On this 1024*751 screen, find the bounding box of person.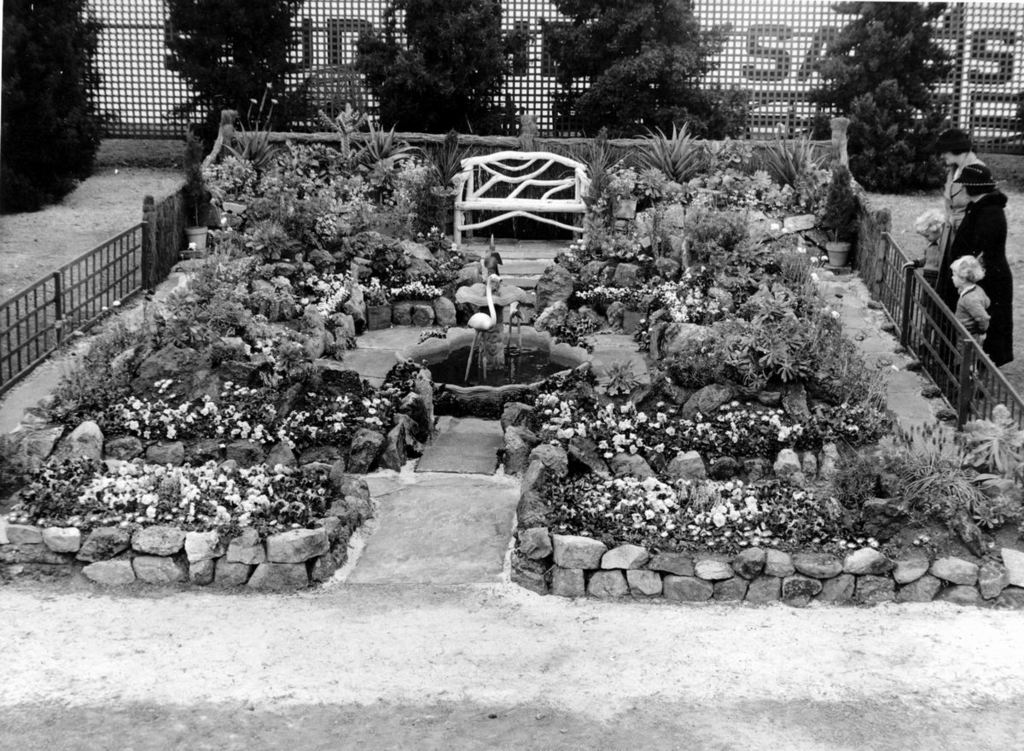
Bounding box: crop(901, 206, 952, 352).
